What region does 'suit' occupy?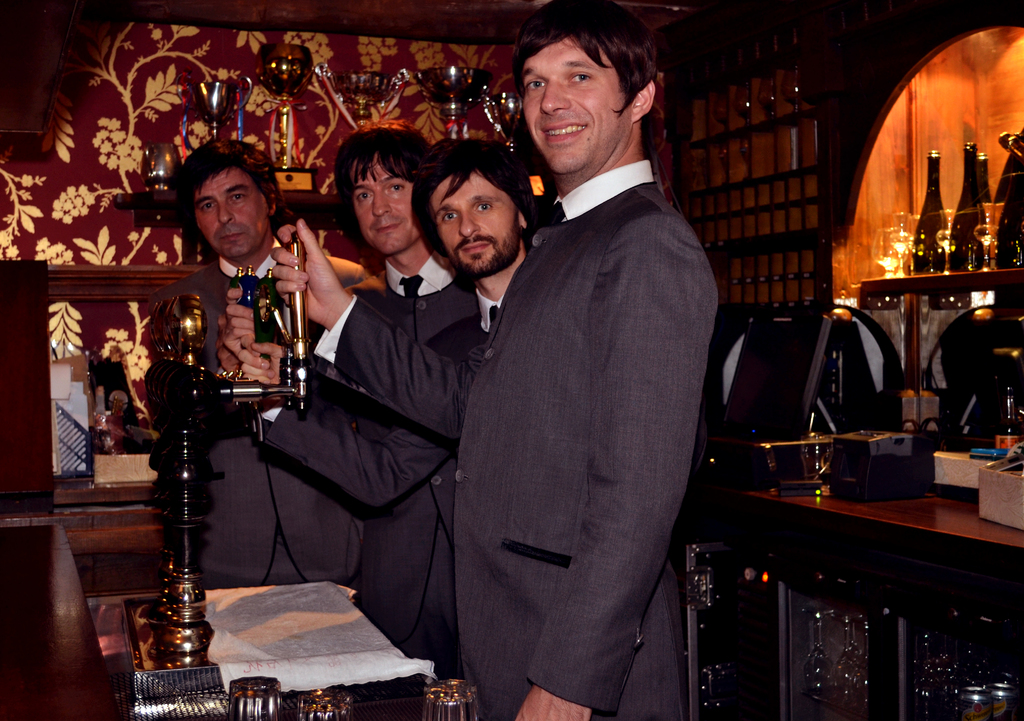
crop(311, 155, 718, 720).
